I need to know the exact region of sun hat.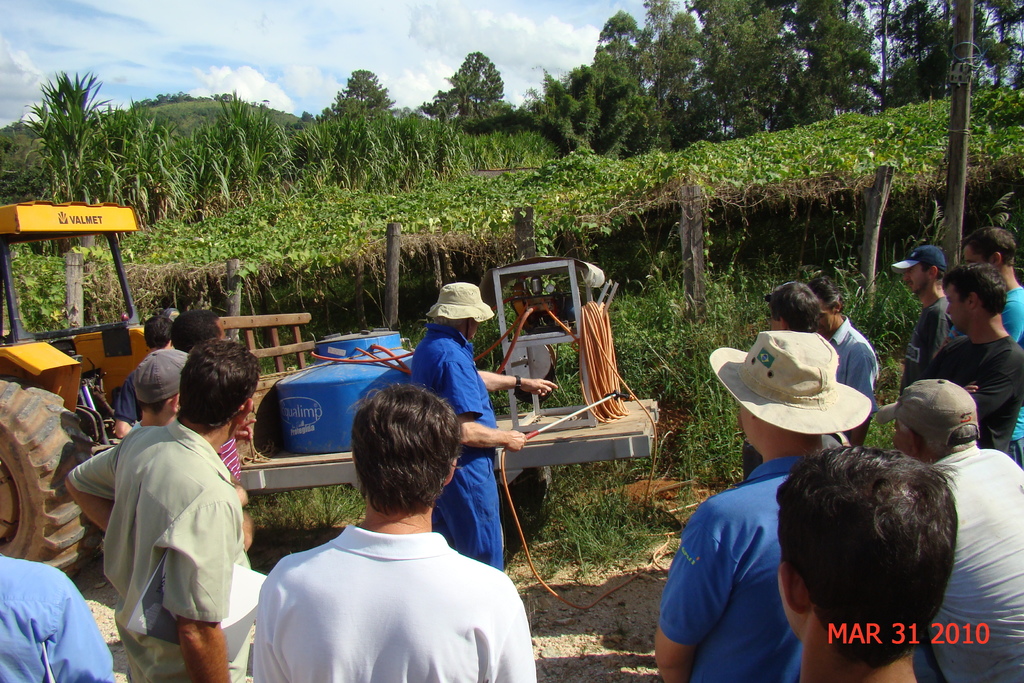
Region: <box>872,375,980,453</box>.
